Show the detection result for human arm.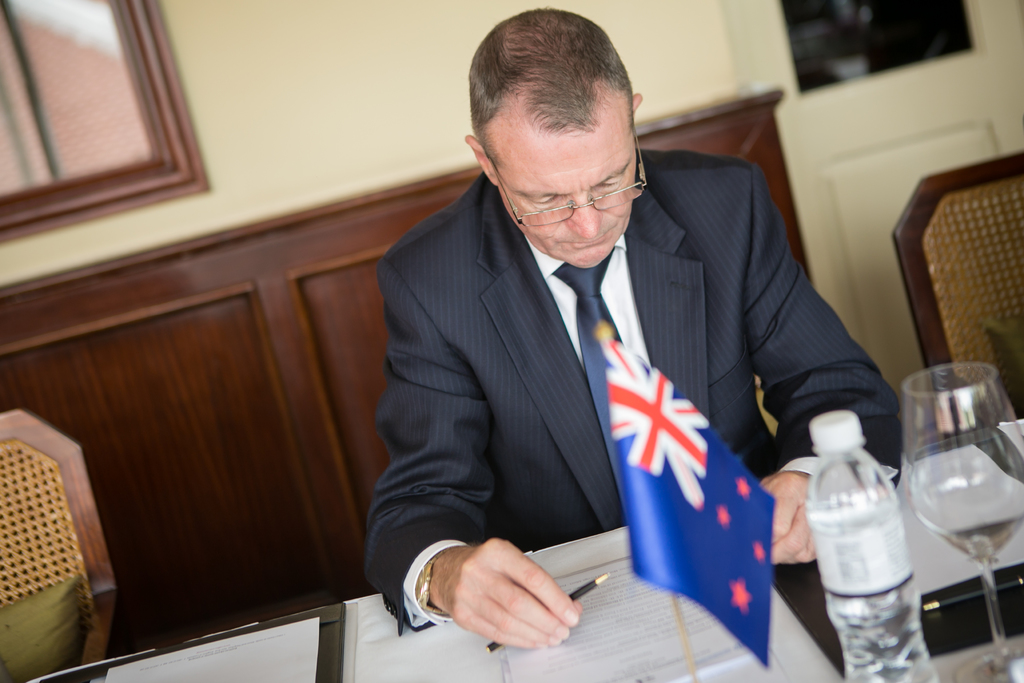
x1=754, y1=162, x2=903, y2=568.
